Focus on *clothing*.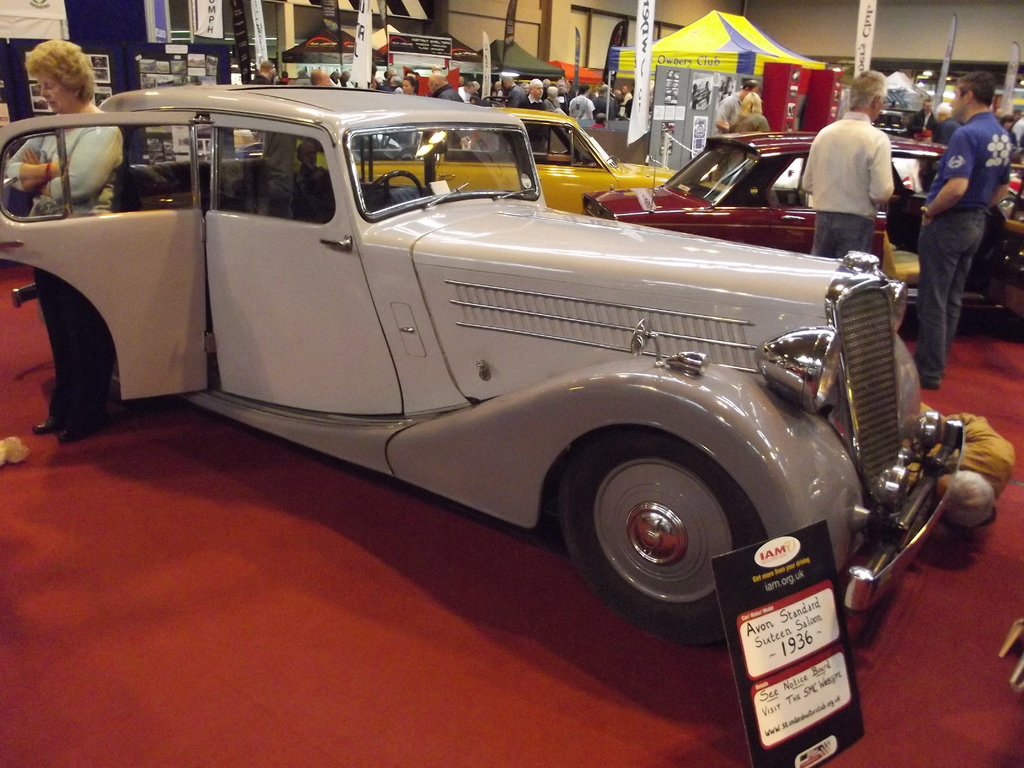
Focused at [596, 93, 616, 118].
